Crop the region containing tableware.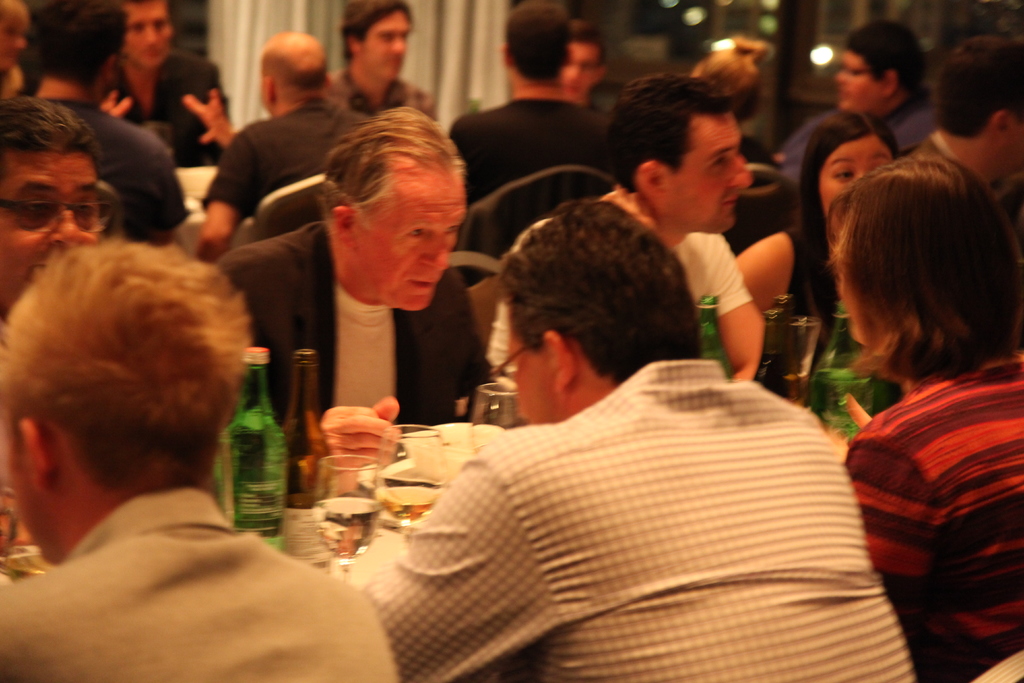
Crop region: Rect(374, 423, 444, 536).
